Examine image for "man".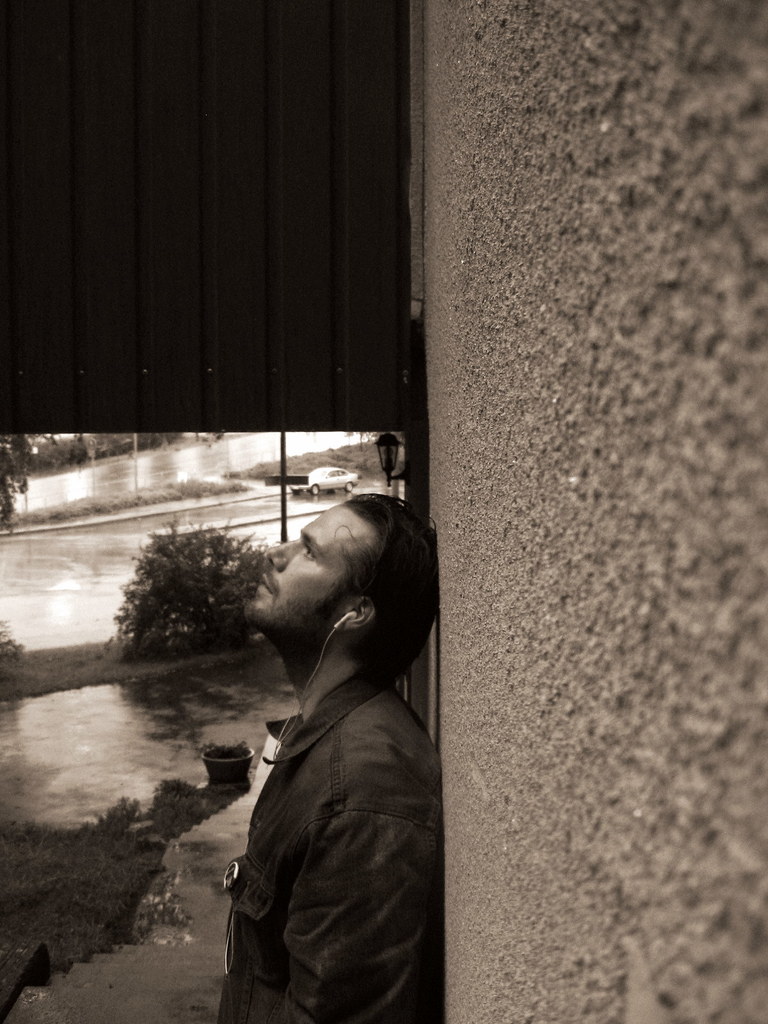
Examination result: (184, 468, 455, 1007).
